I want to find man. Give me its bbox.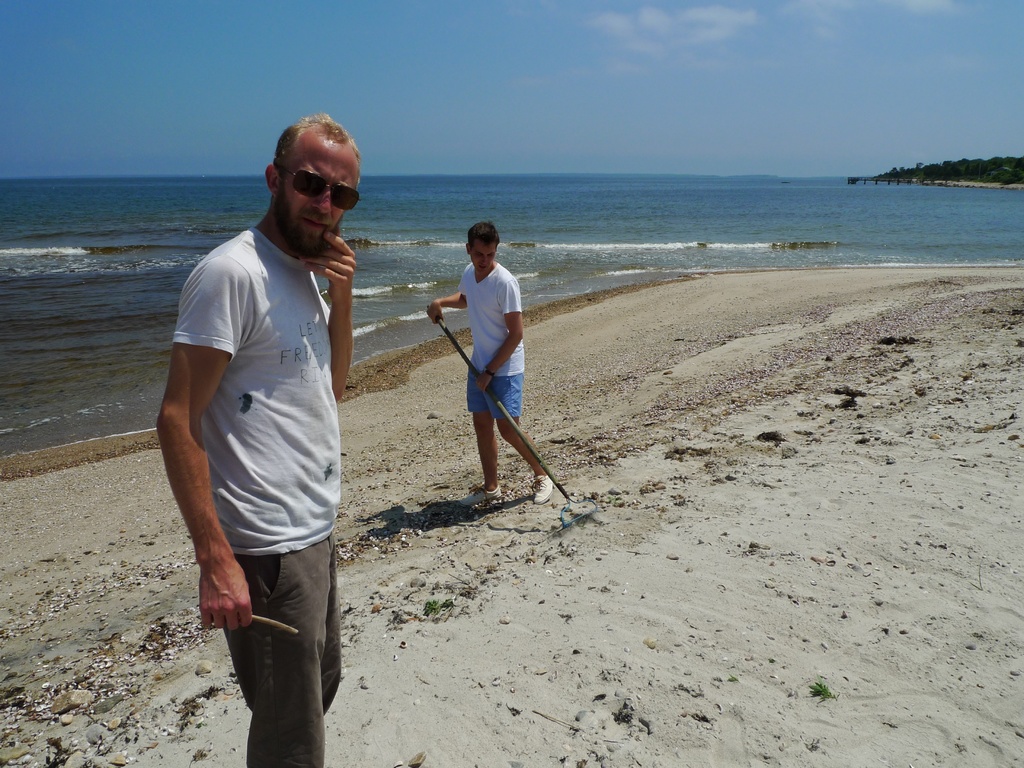
433 216 554 511.
